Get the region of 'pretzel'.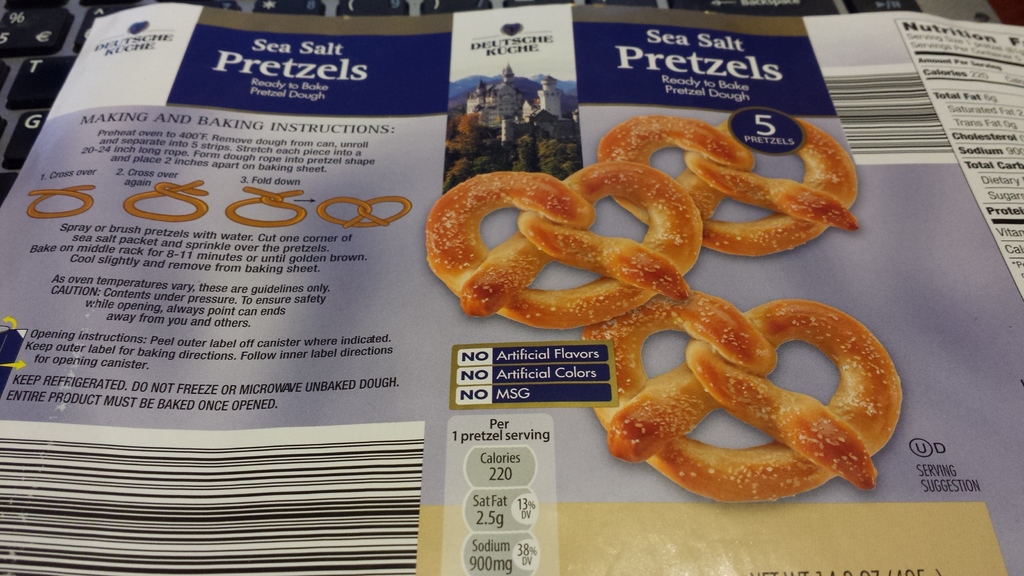
l=425, t=163, r=703, b=331.
